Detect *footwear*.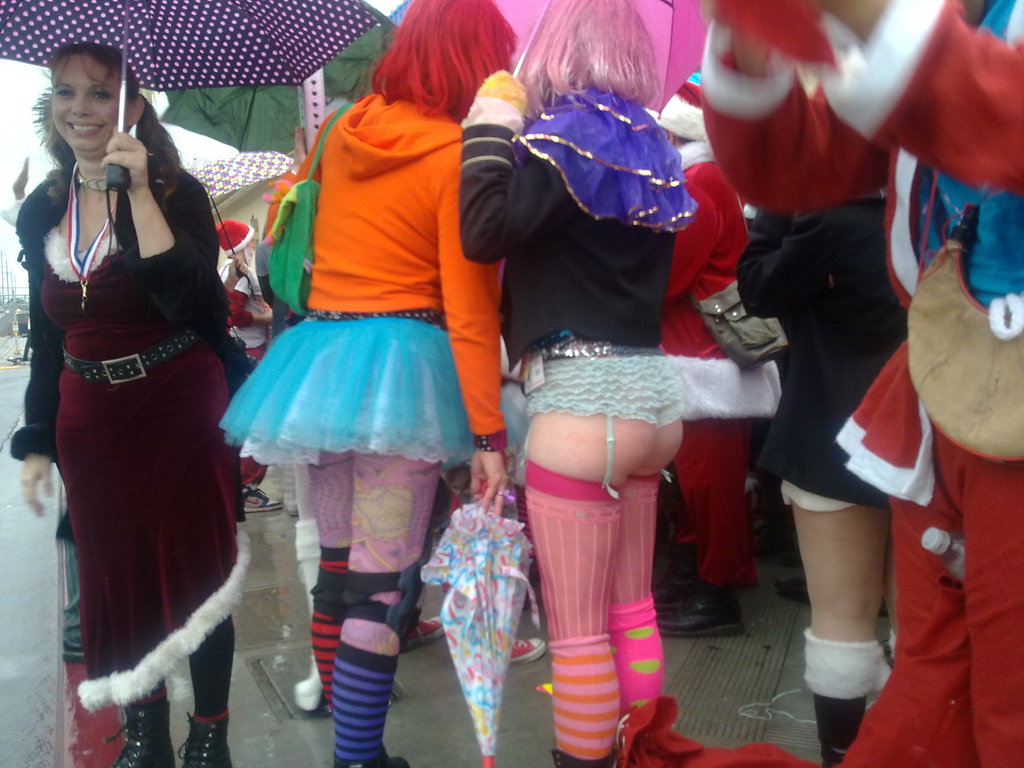
Detected at bbox=(177, 712, 233, 767).
